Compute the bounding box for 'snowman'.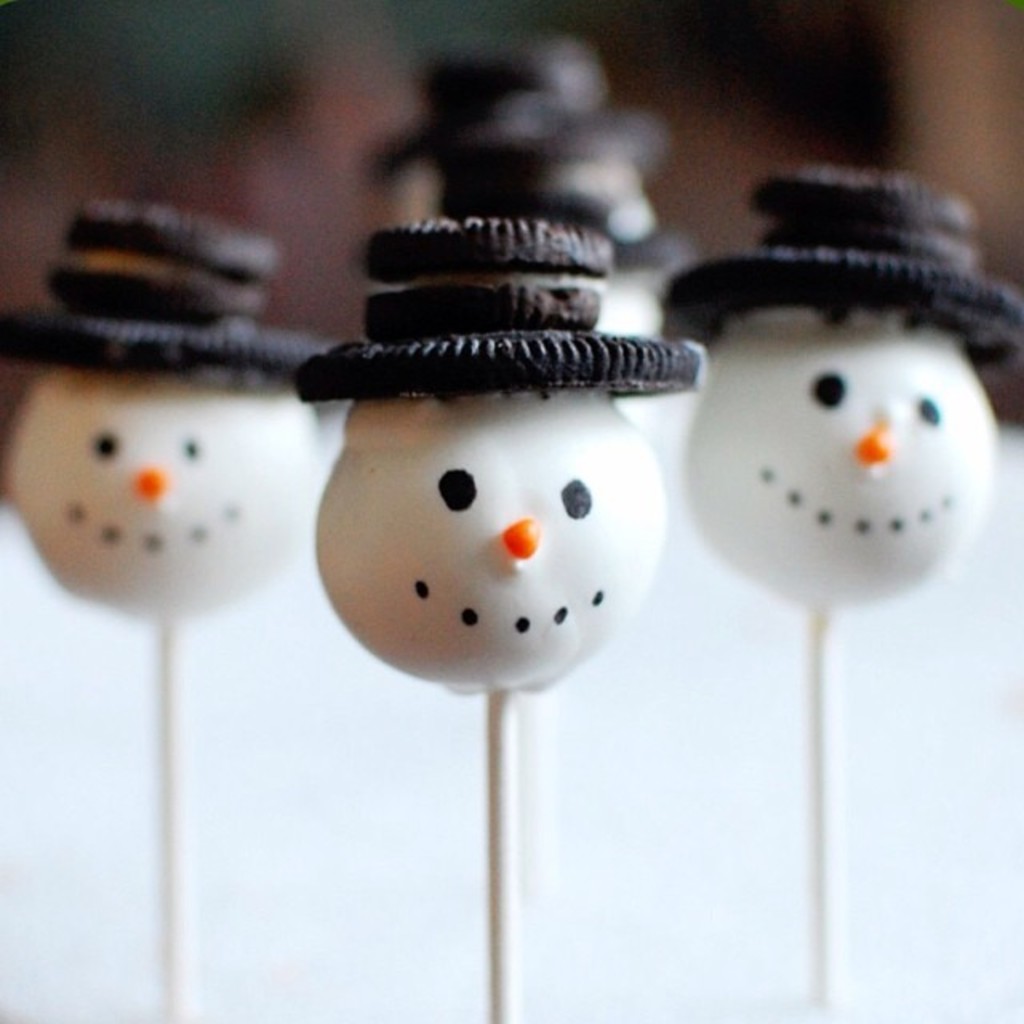
(650, 158, 1022, 629).
